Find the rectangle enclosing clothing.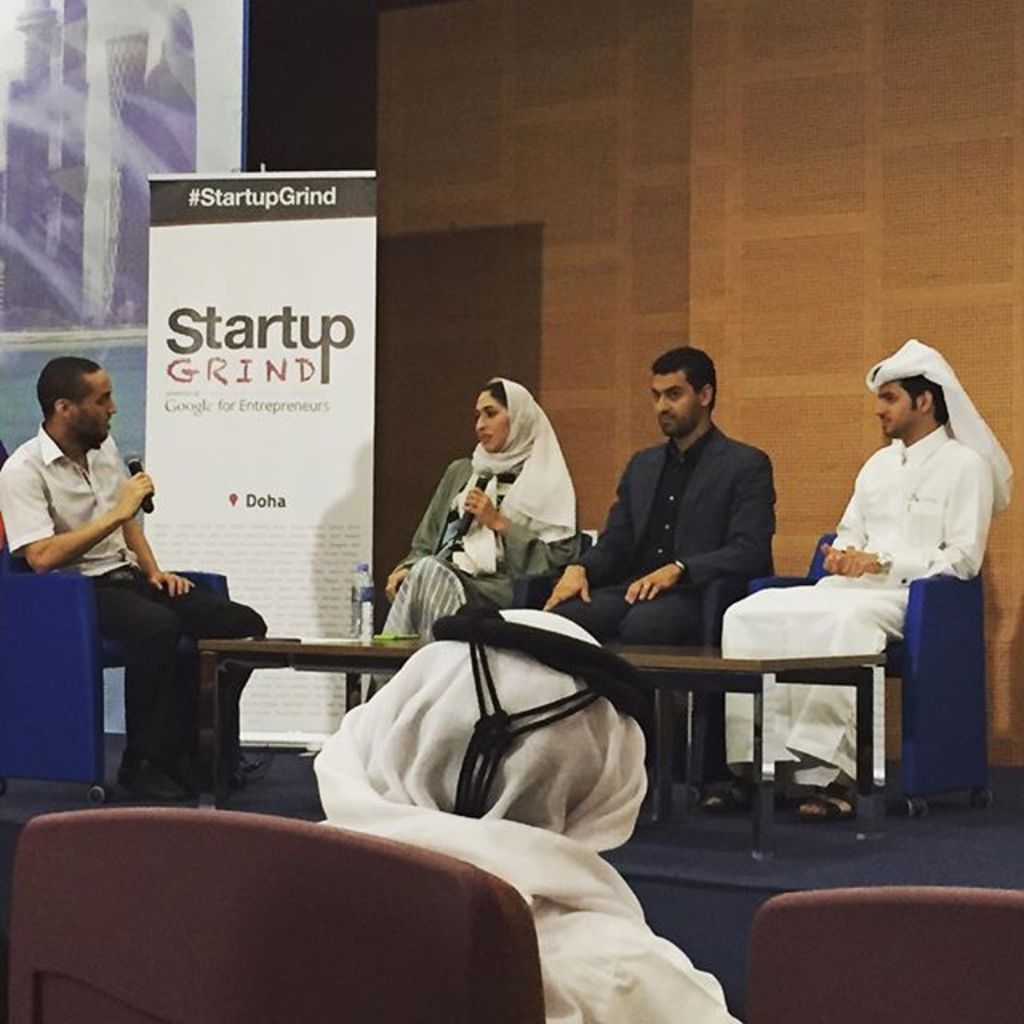
[0,414,272,821].
